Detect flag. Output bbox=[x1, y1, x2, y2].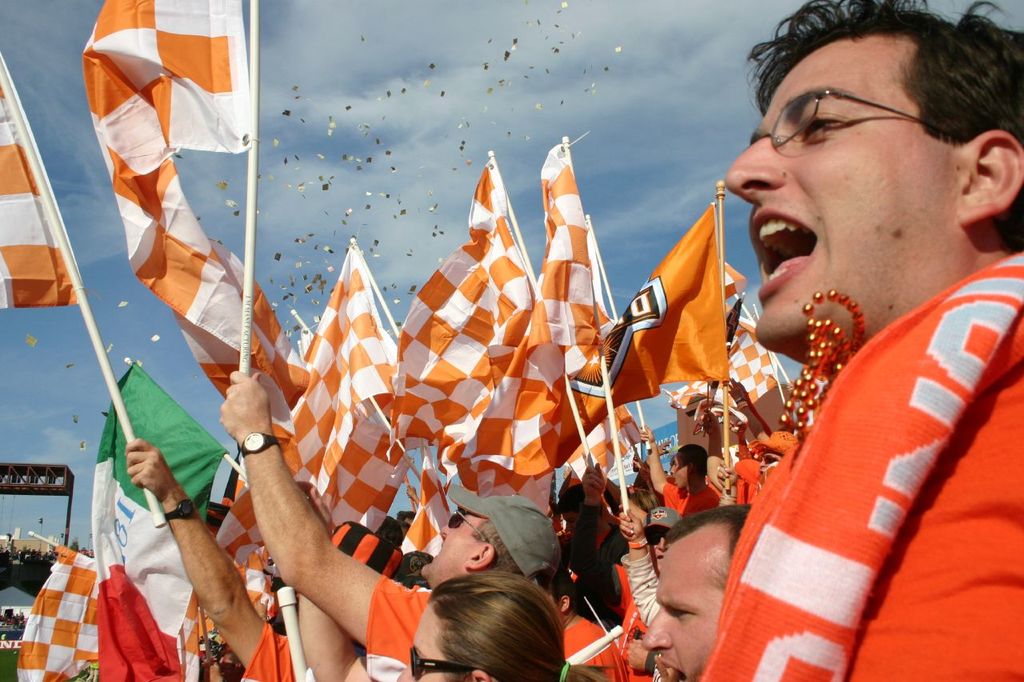
bbox=[242, 620, 306, 681].
